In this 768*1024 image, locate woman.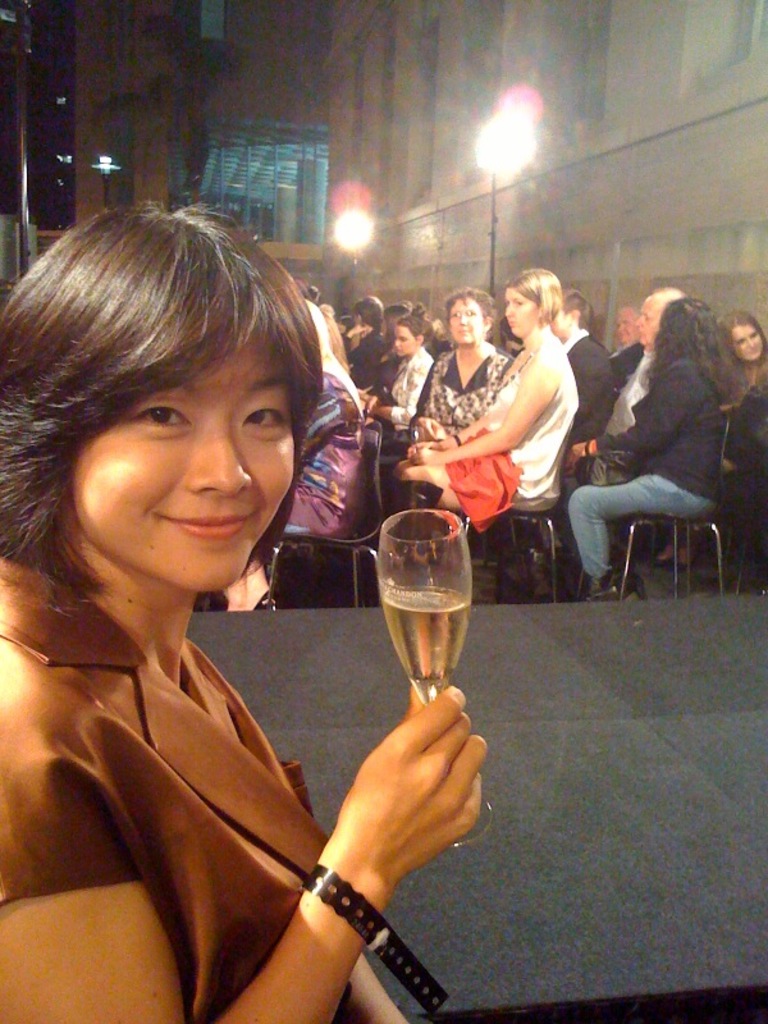
Bounding box: [x1=8, y1=164, x2=466, y2=1012].
